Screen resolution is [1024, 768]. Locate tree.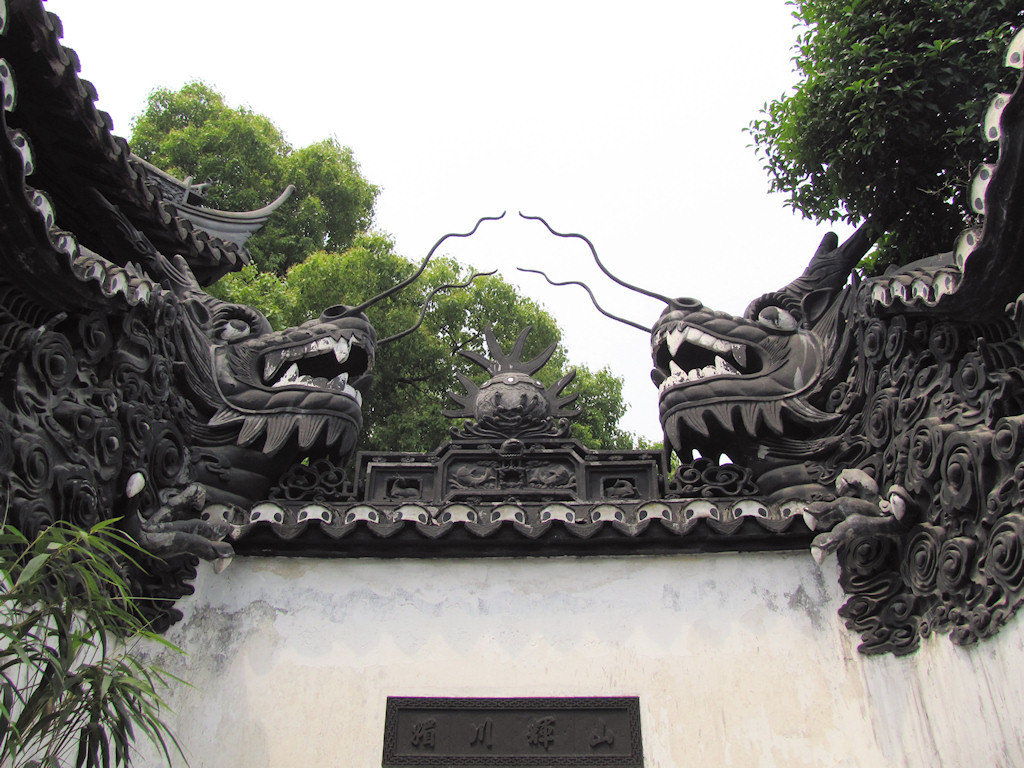
select_region(125, 73, 384, 279).
